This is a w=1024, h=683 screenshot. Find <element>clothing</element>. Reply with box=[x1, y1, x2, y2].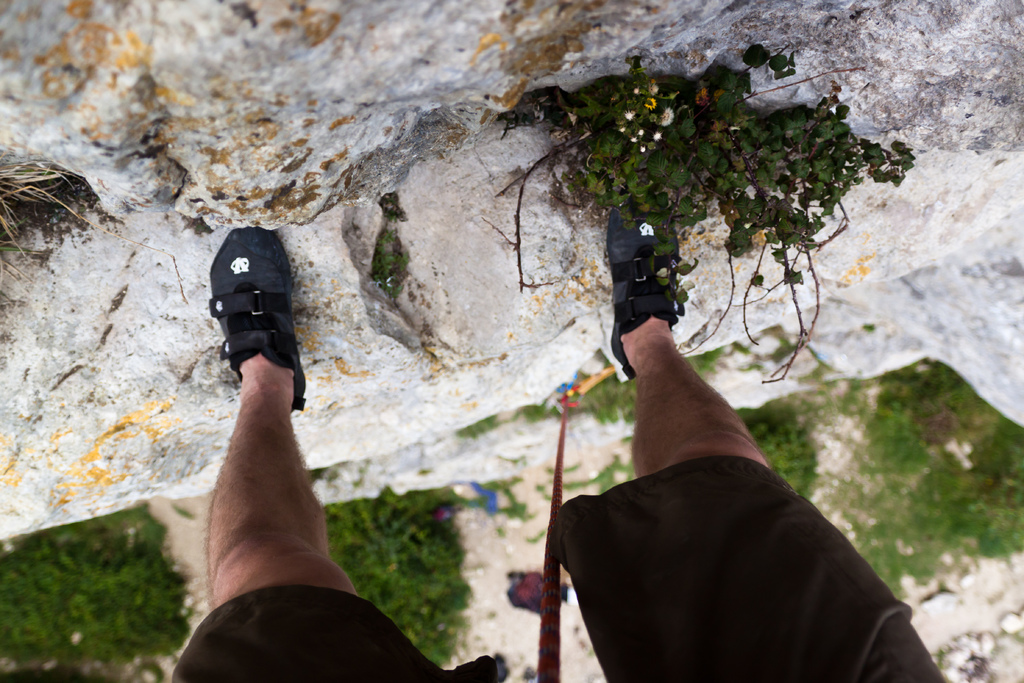
box=[170, 456, 956, 682].
